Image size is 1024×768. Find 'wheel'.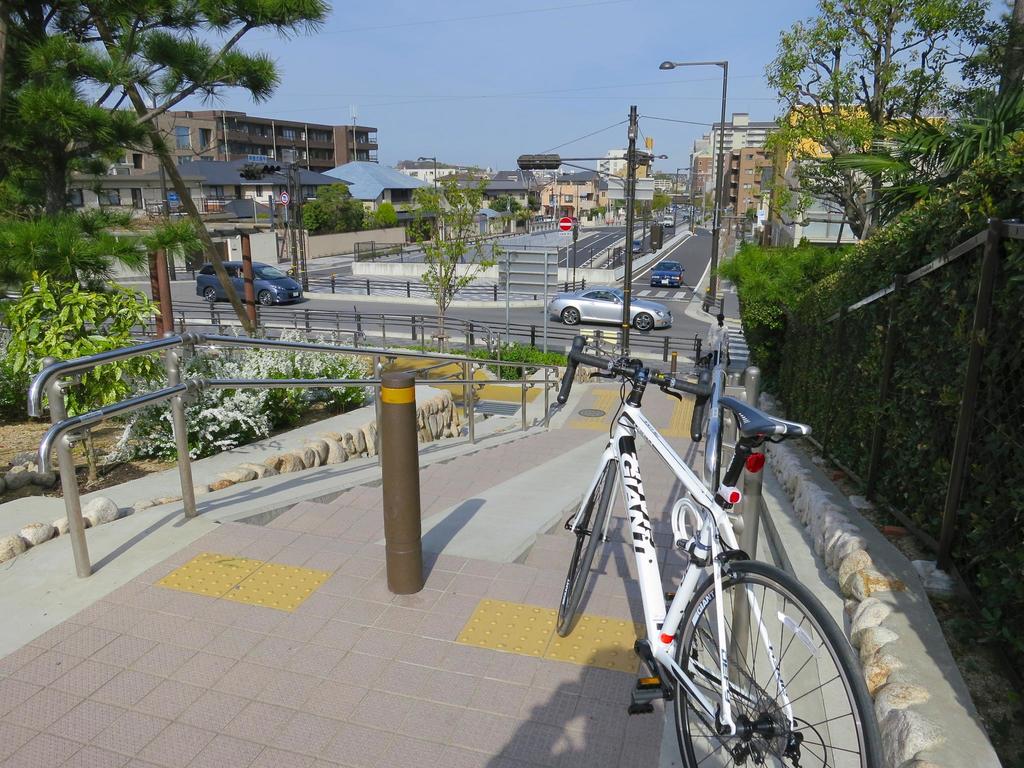
636:315:654:329.
